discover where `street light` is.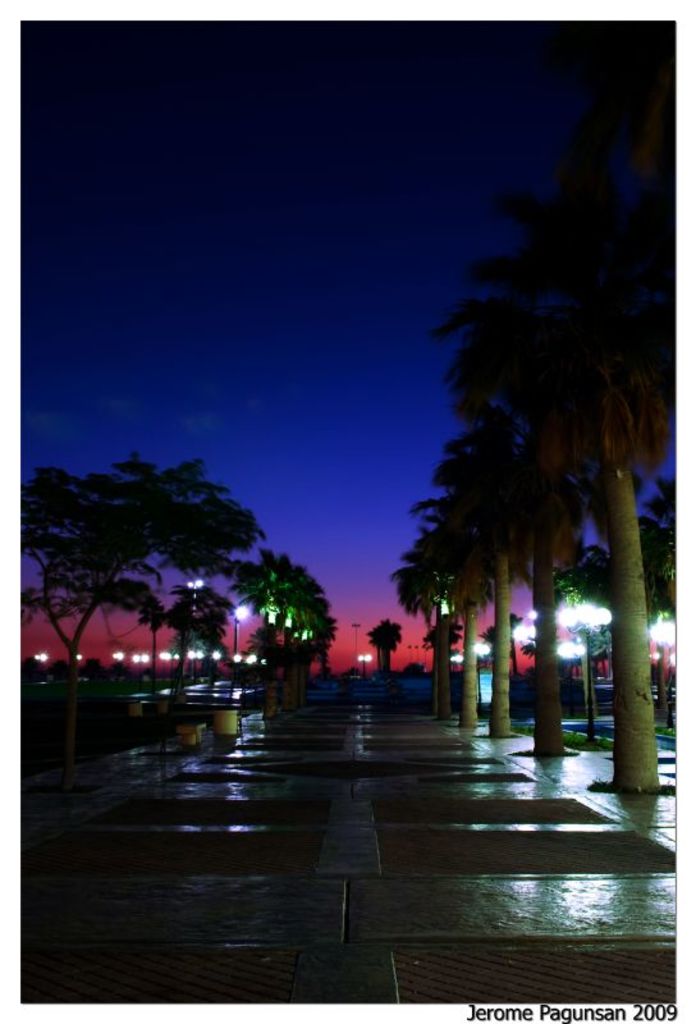
Discovered at (32,652,49,664).
